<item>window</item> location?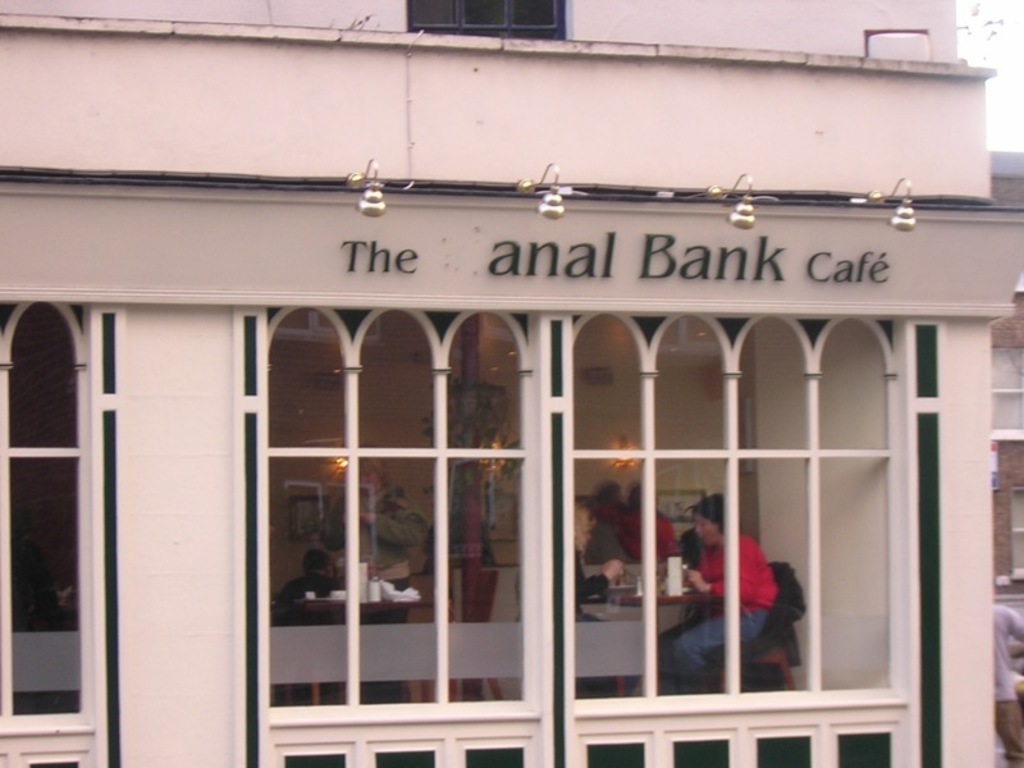
region(402, 0, 567, 38)
